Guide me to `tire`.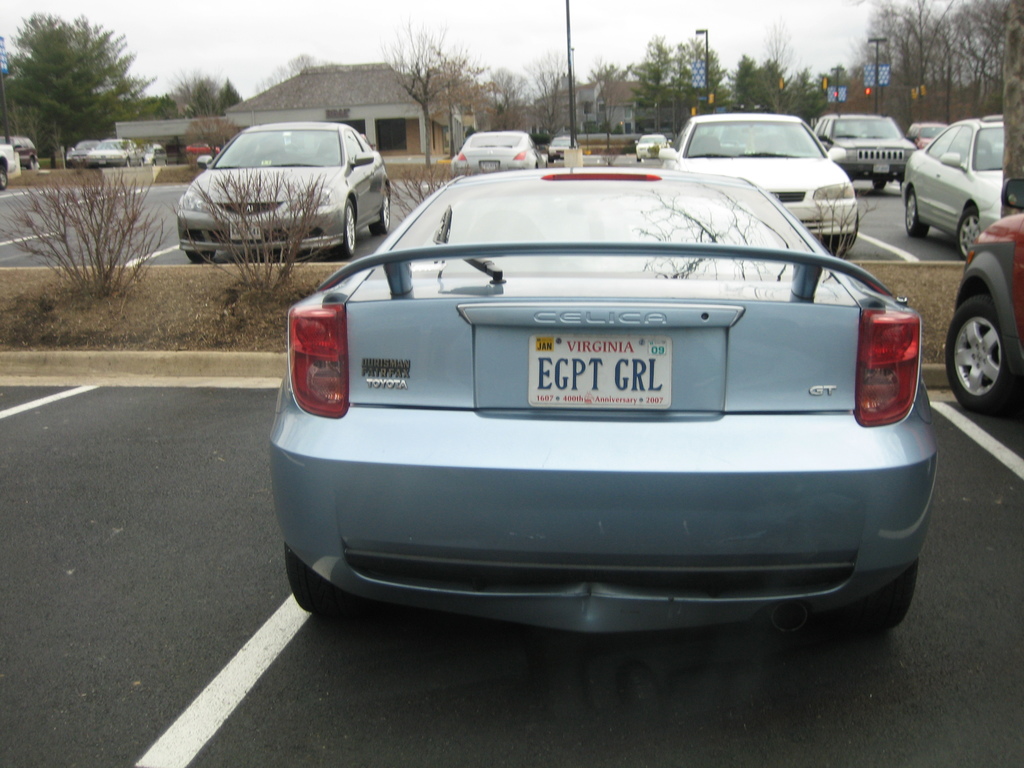
Guidance: (954, 204, 991, 254).
